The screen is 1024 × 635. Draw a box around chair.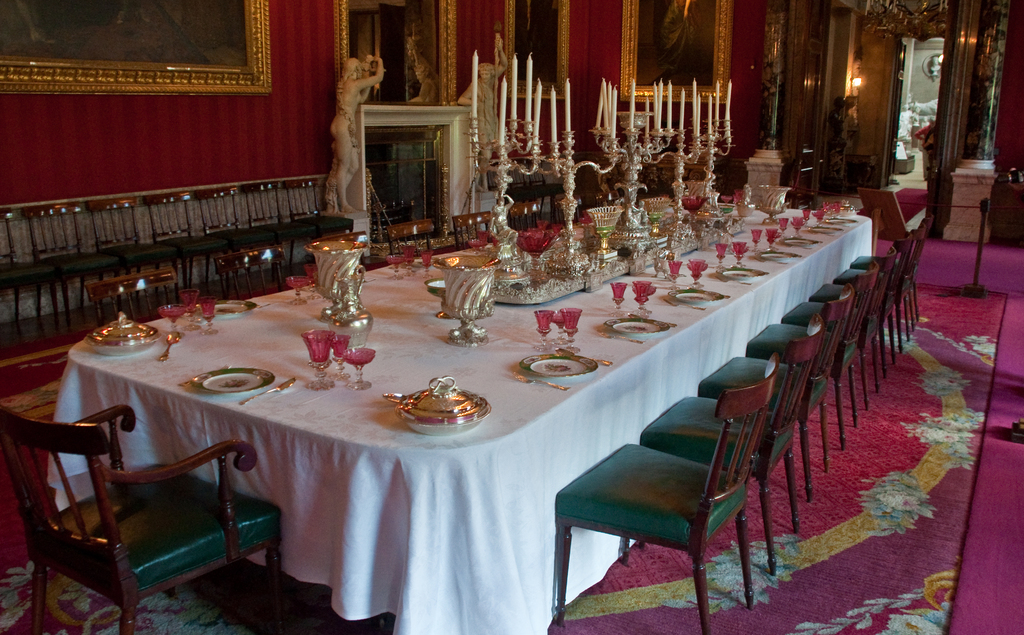
bbox(385, 217, 435, 259).
